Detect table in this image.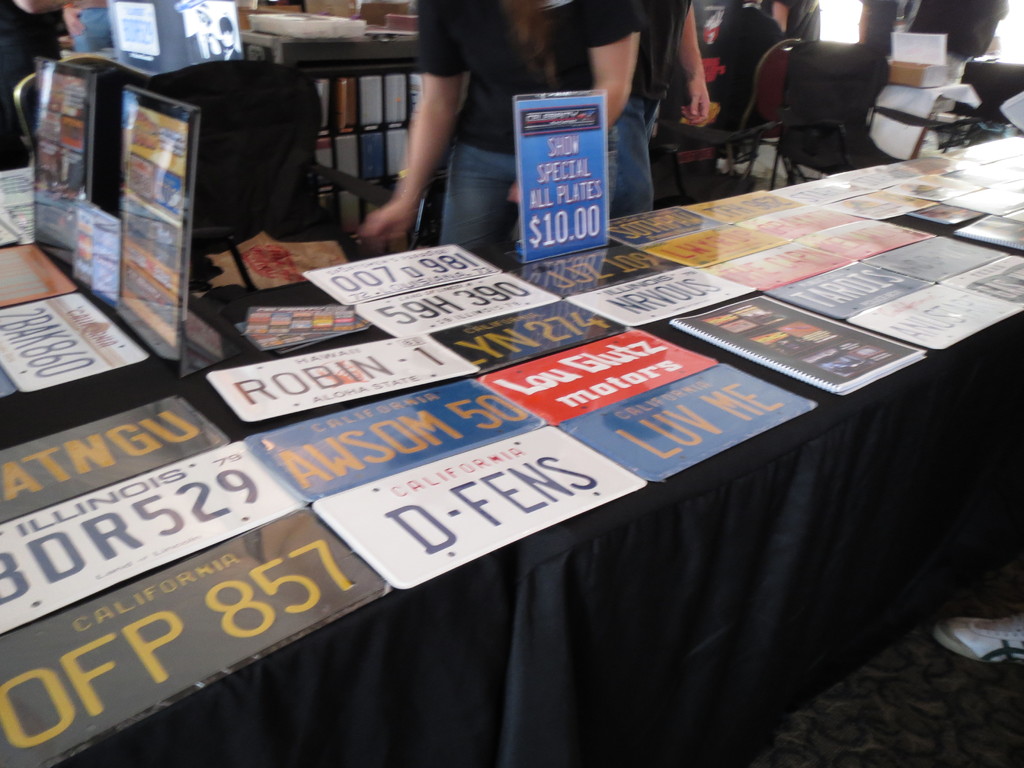
Detection: <region>0, 131, 1023, 767</region>.
